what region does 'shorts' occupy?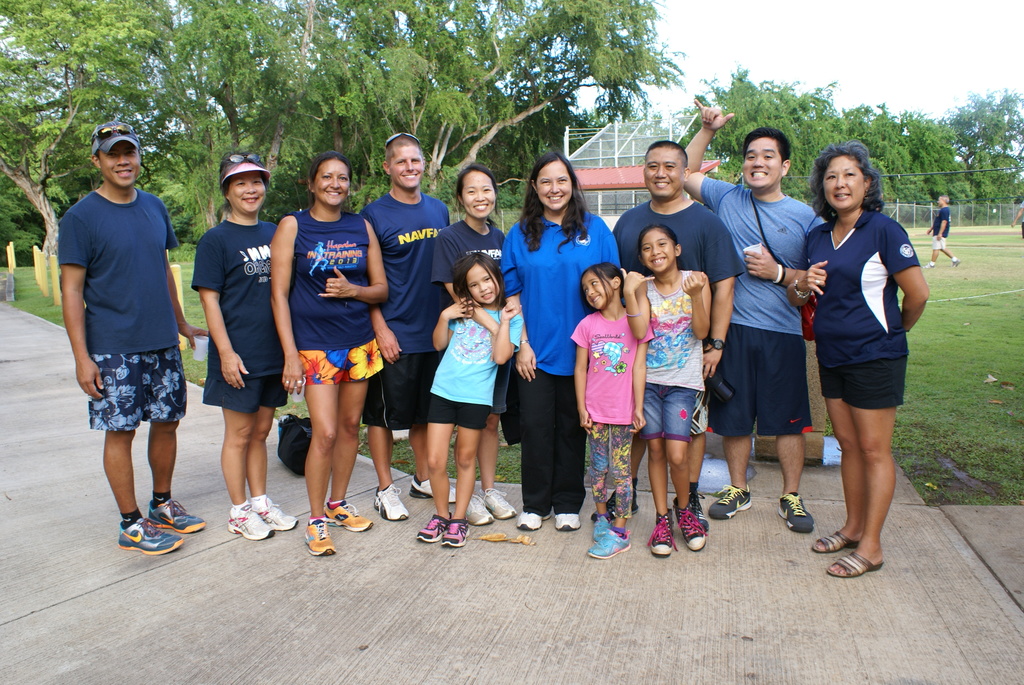
[x1=486, y1=351, x2=515, y2=411].
